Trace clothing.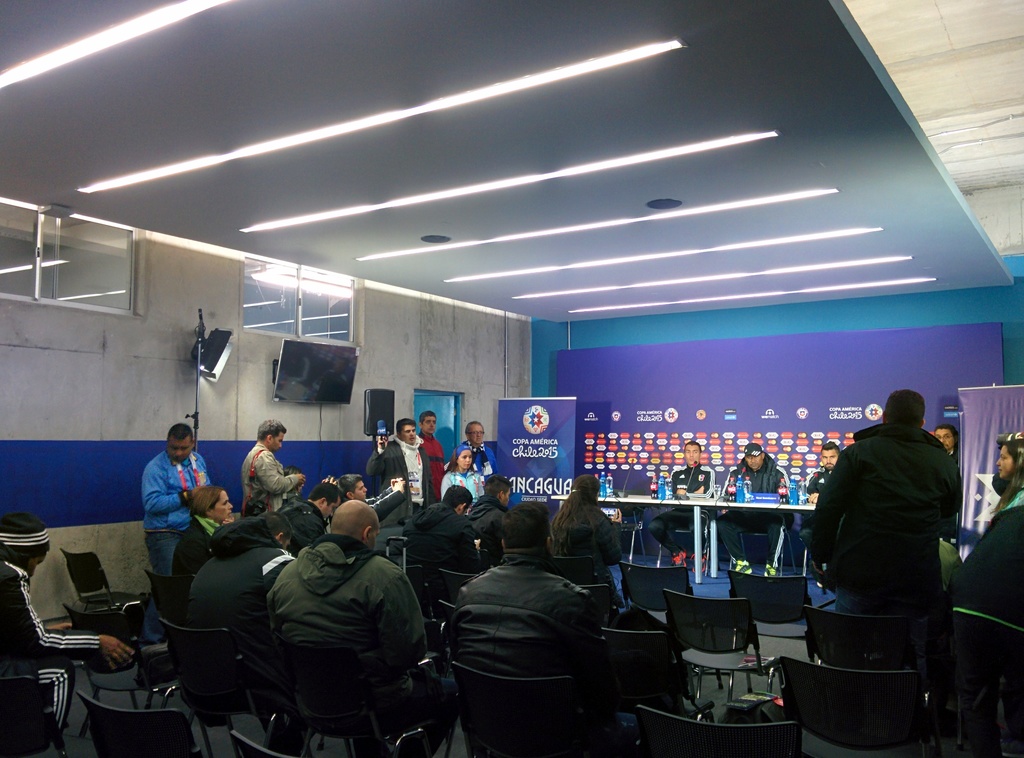
Traced to {"x1": 649, "y1": 464, "x2": 714, "y2": 581}.
